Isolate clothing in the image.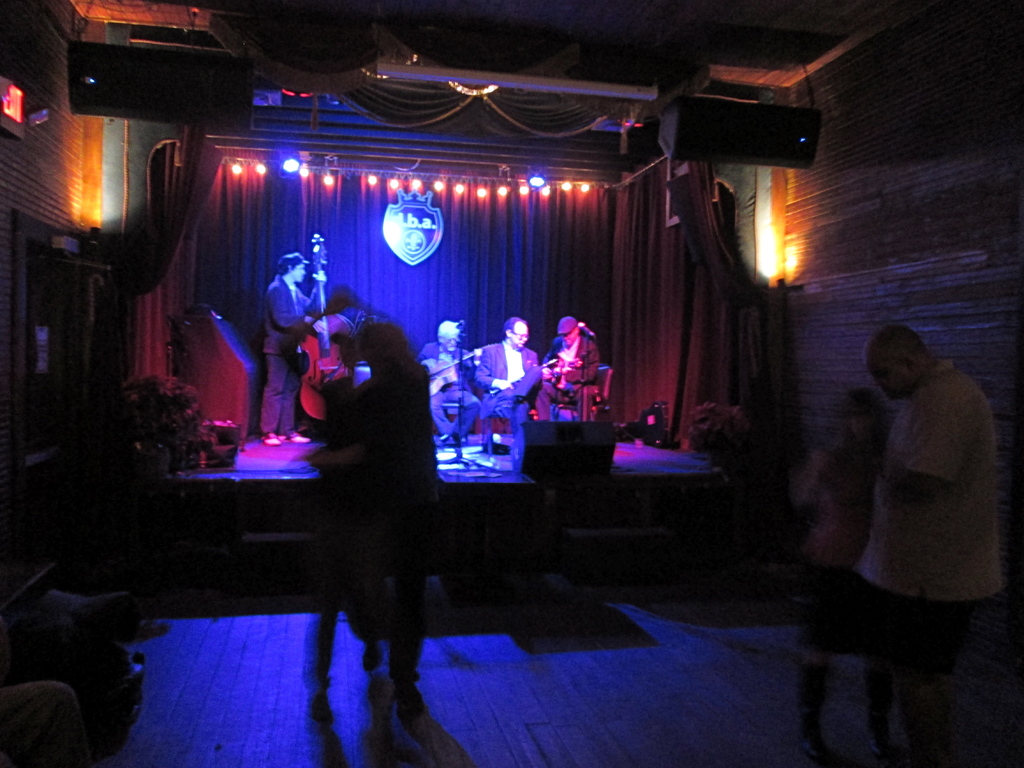
Isolated region: box=[421, 341, 484, 432].
